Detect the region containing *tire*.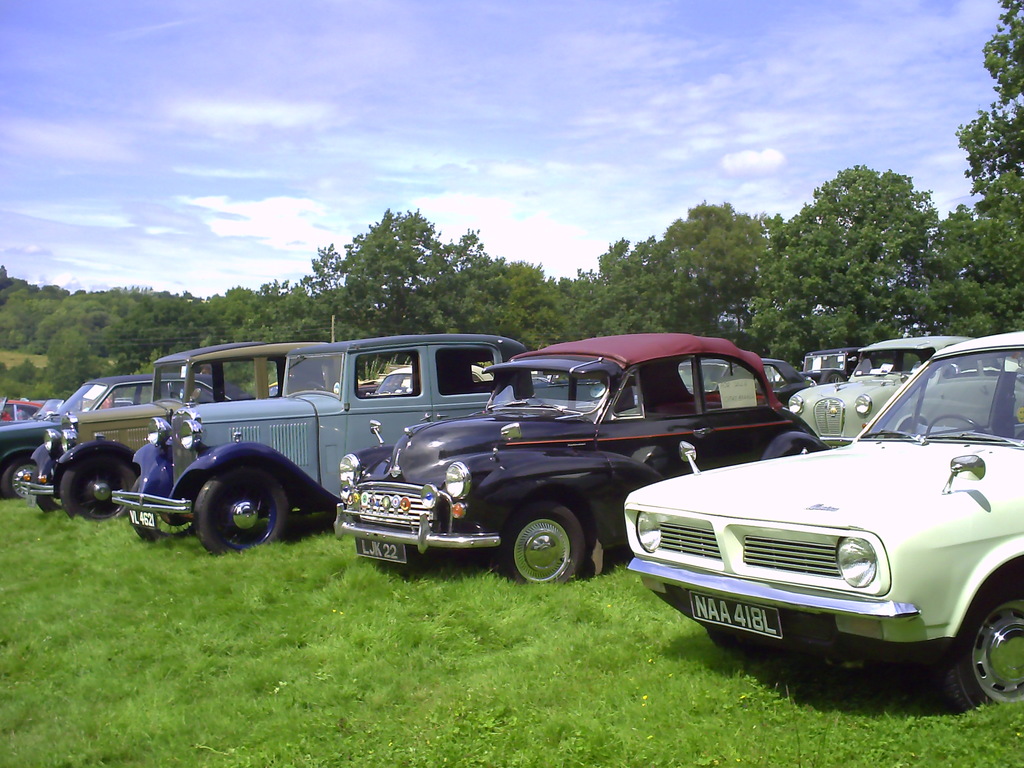
{"left": 504, "top": 503, "right": 585, "bottom": 585}.
